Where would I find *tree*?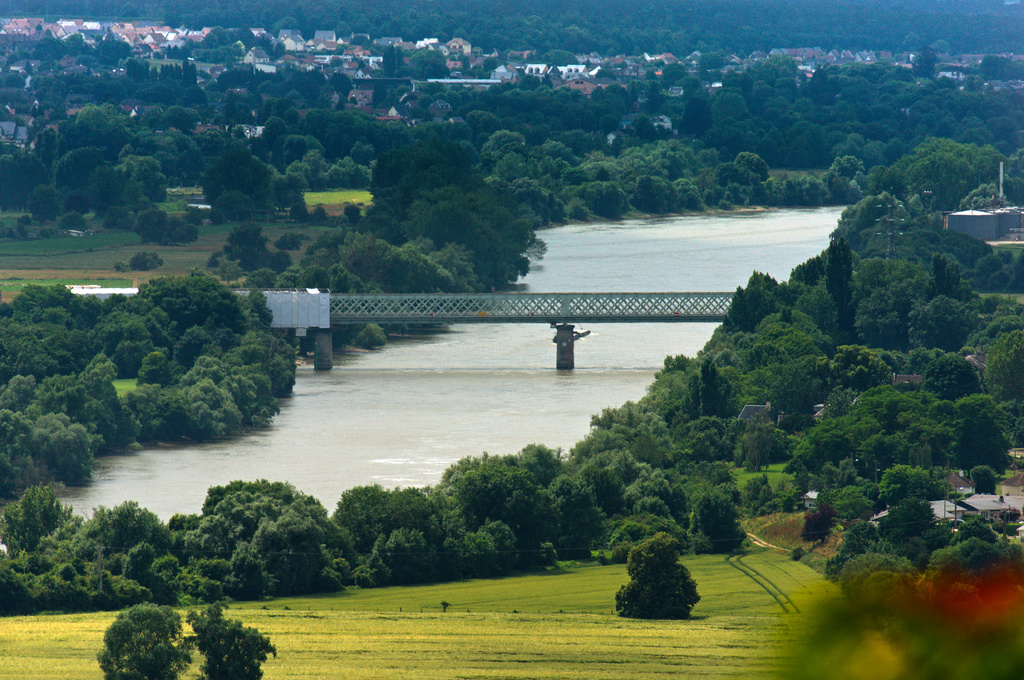
At [x1=204, y1=134, x2=275, y2=209].
